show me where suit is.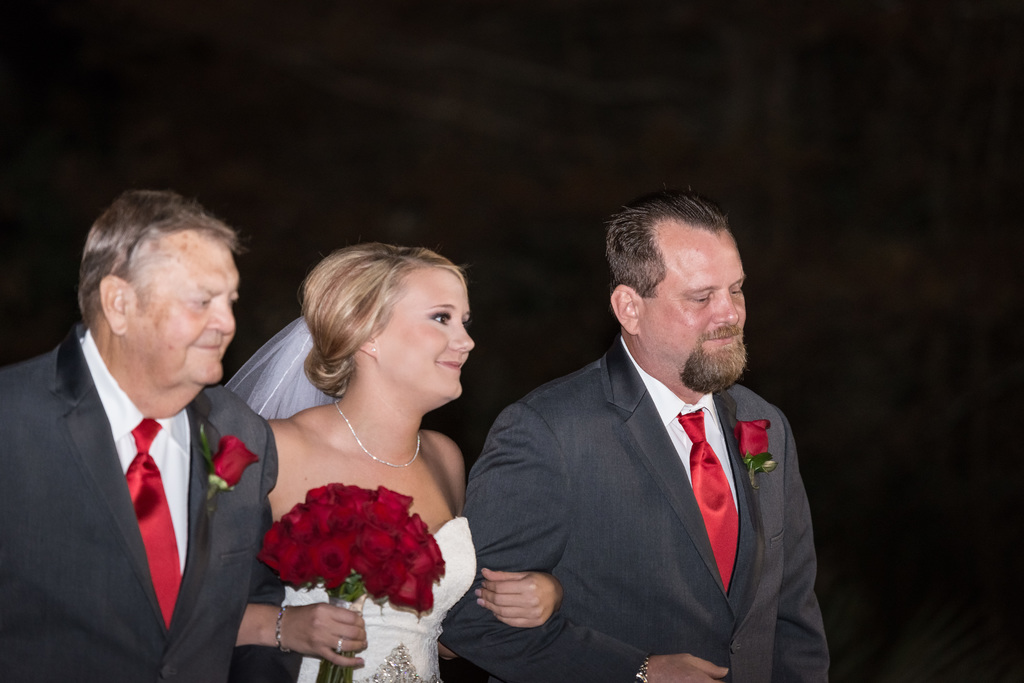
suit is at <bbox>461, 262, 861, 676</bbox>.
